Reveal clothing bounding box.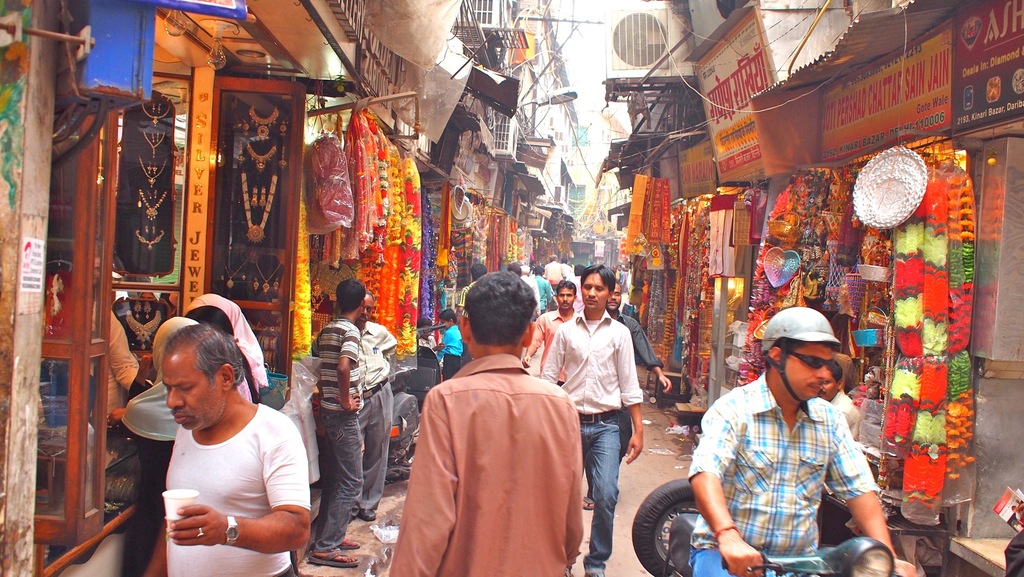
Revealed: region(314, 316, 367, 551).
